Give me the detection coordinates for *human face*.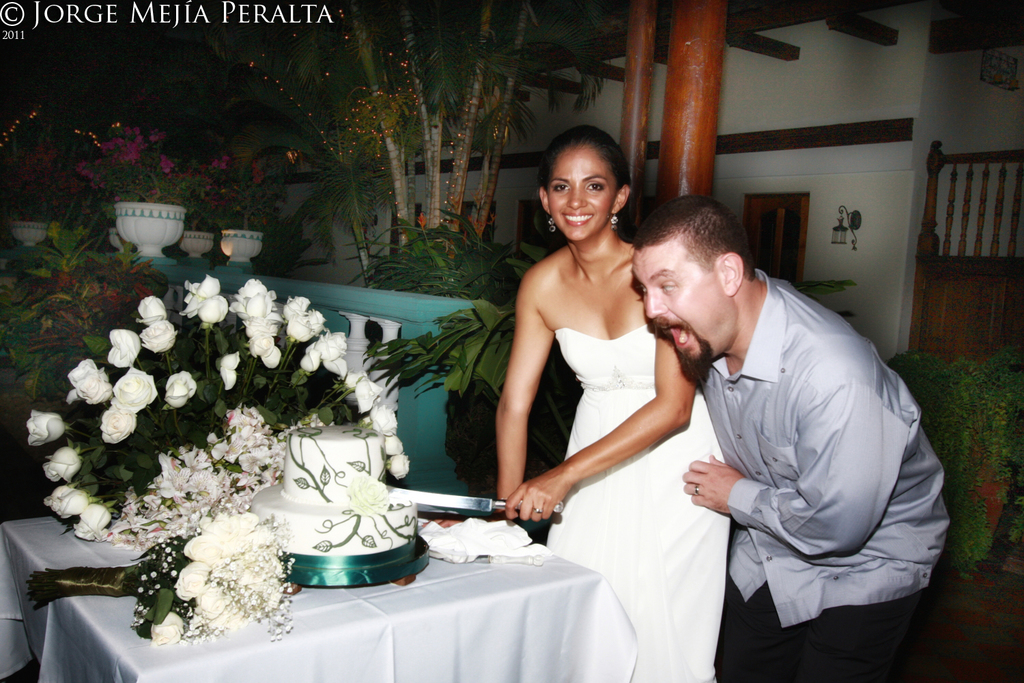
[550,144,608,251].
